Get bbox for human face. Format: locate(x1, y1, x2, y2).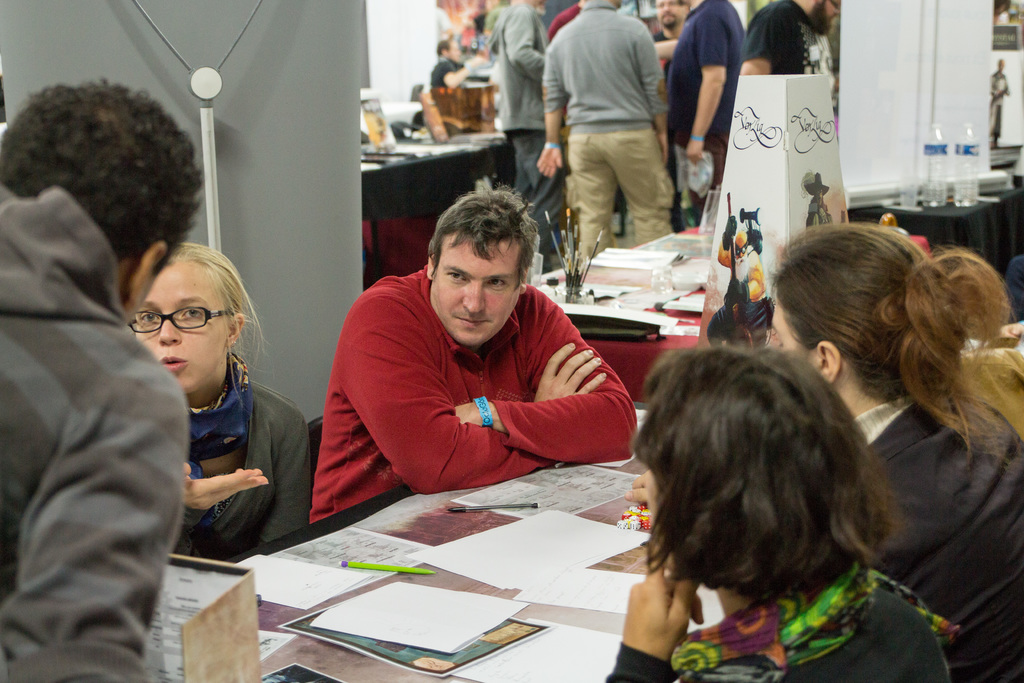
locate(442, 32, 460, 65).
